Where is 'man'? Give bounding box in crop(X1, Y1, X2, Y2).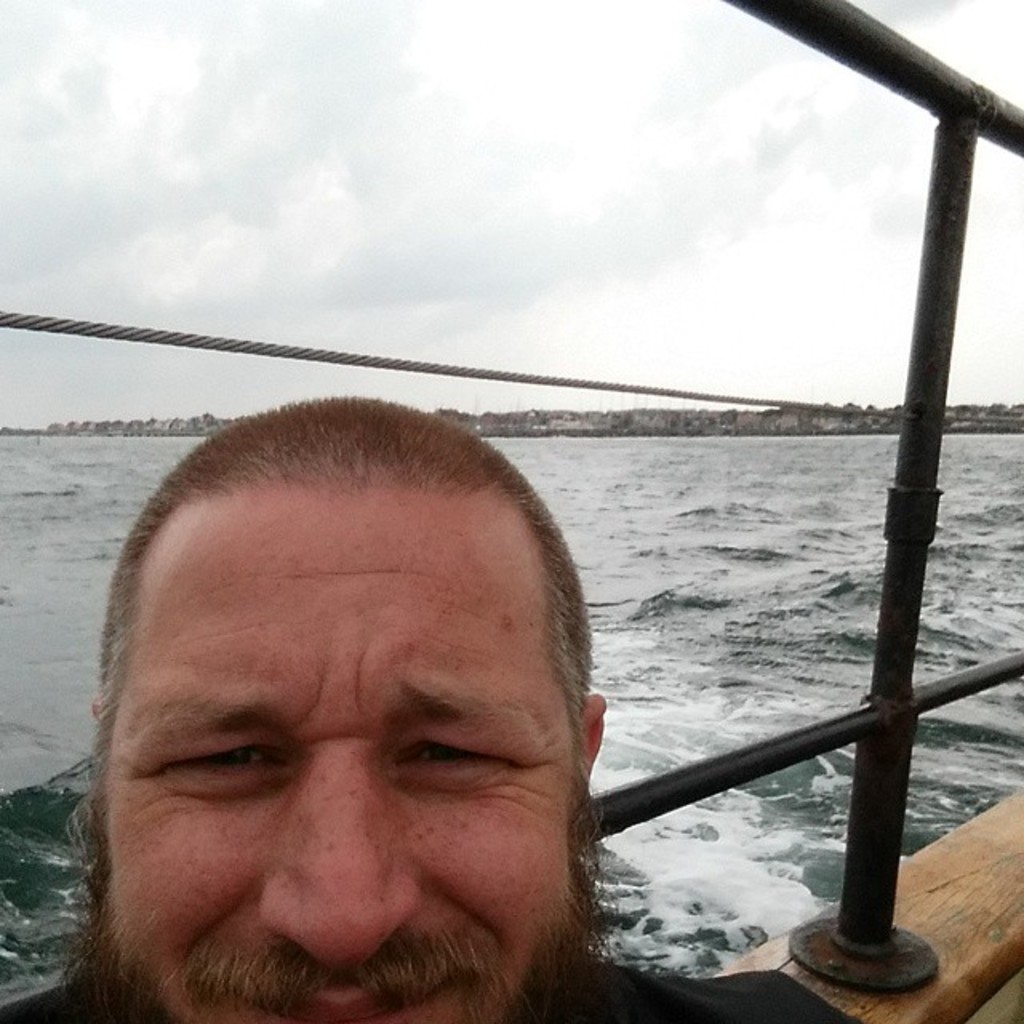
crop(13, 328, 790, 1023).
